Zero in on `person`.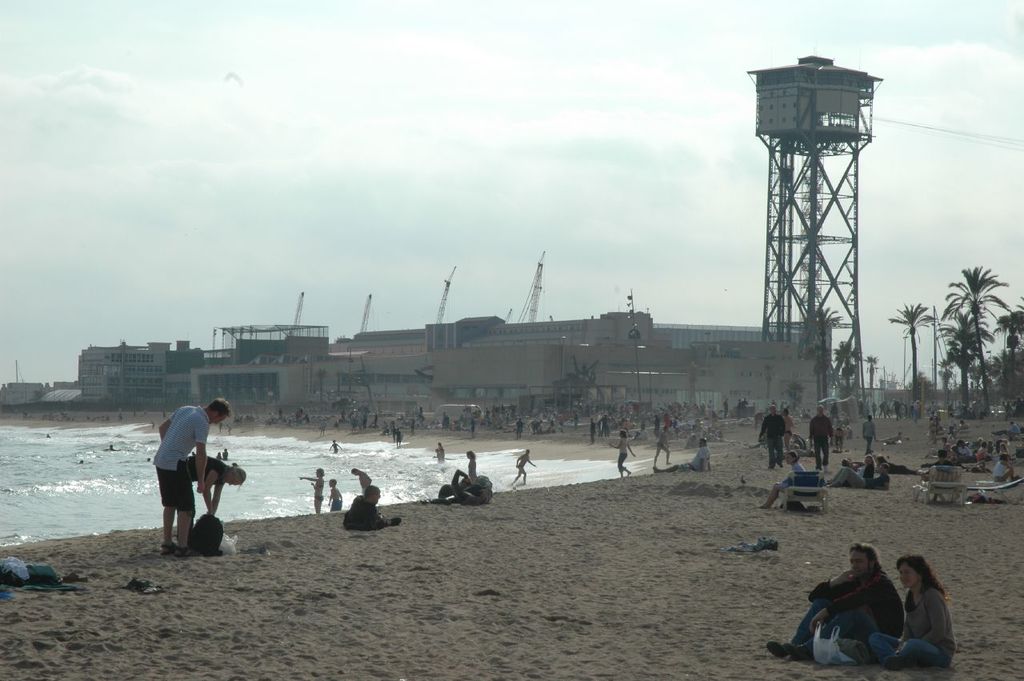
Zeroed in: 850/450/873/480.
